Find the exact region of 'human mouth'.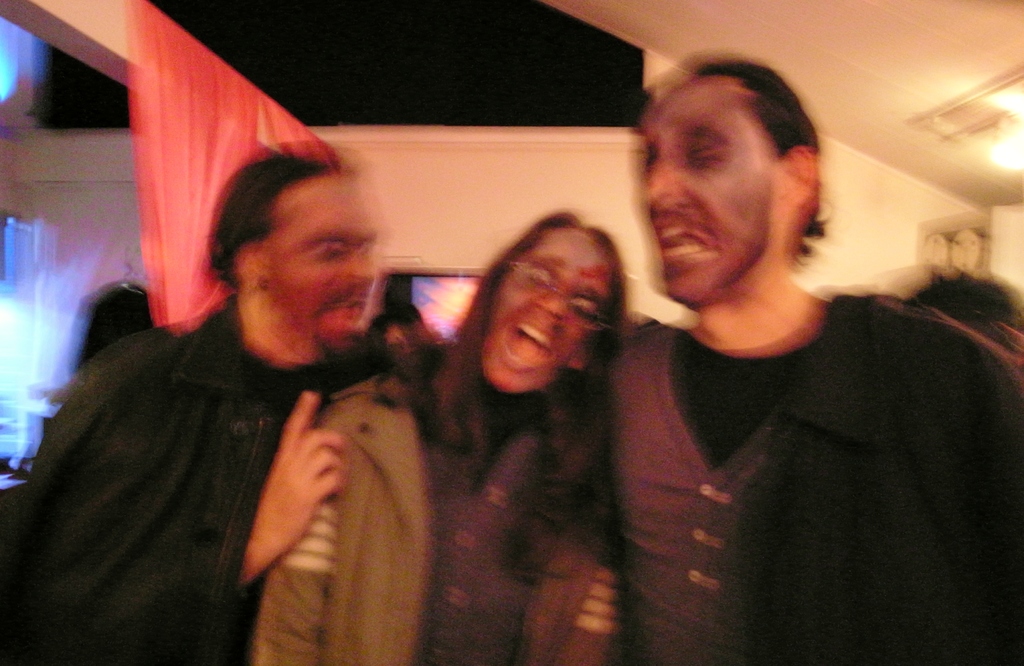
Exact region: BBox(503, 311, 561, 367).
